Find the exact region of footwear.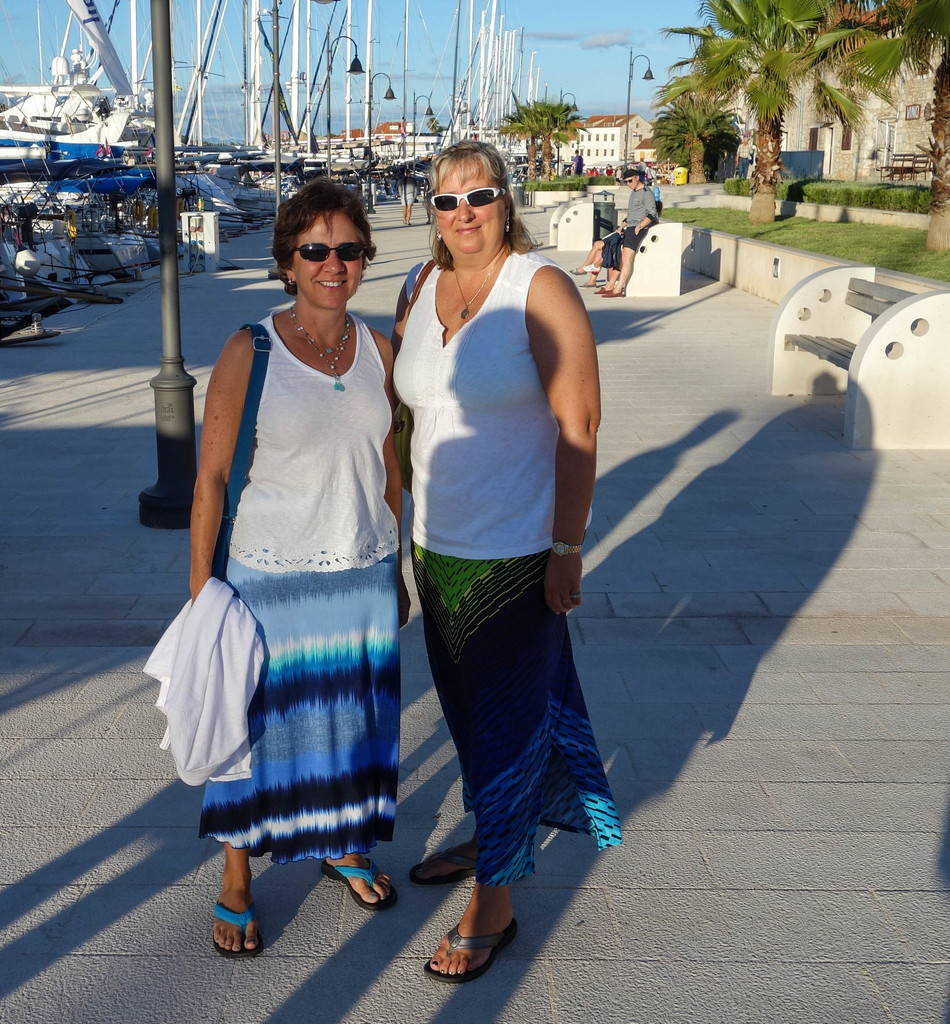
Exact region: [left=575, top=277, right=597, bottom=296].
